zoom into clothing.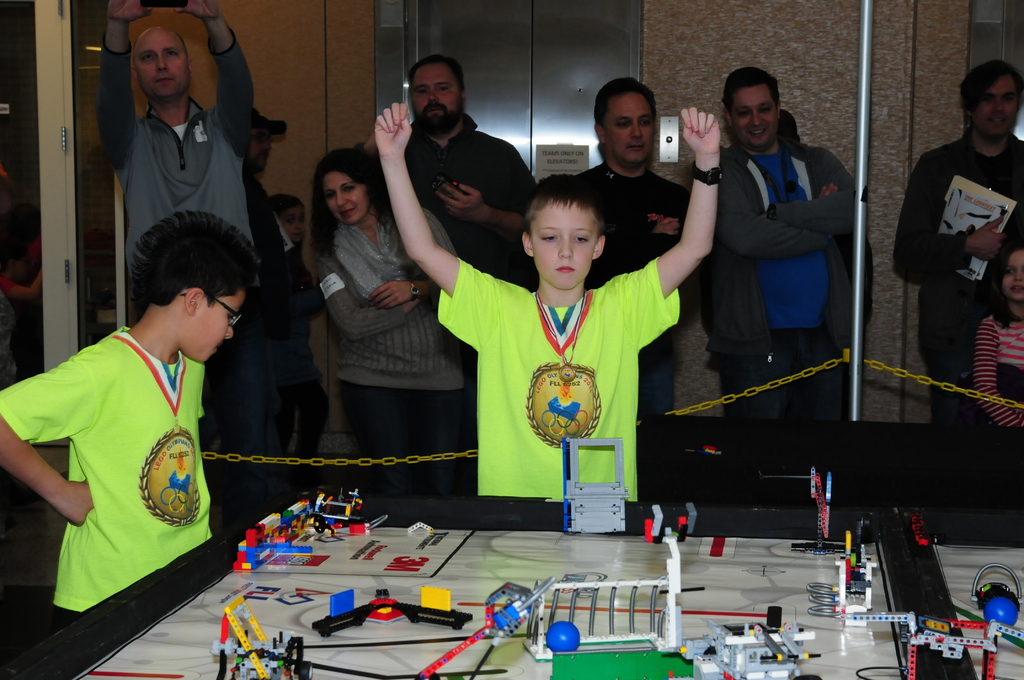
Zoom target: region(483, 499, 607, 522).
